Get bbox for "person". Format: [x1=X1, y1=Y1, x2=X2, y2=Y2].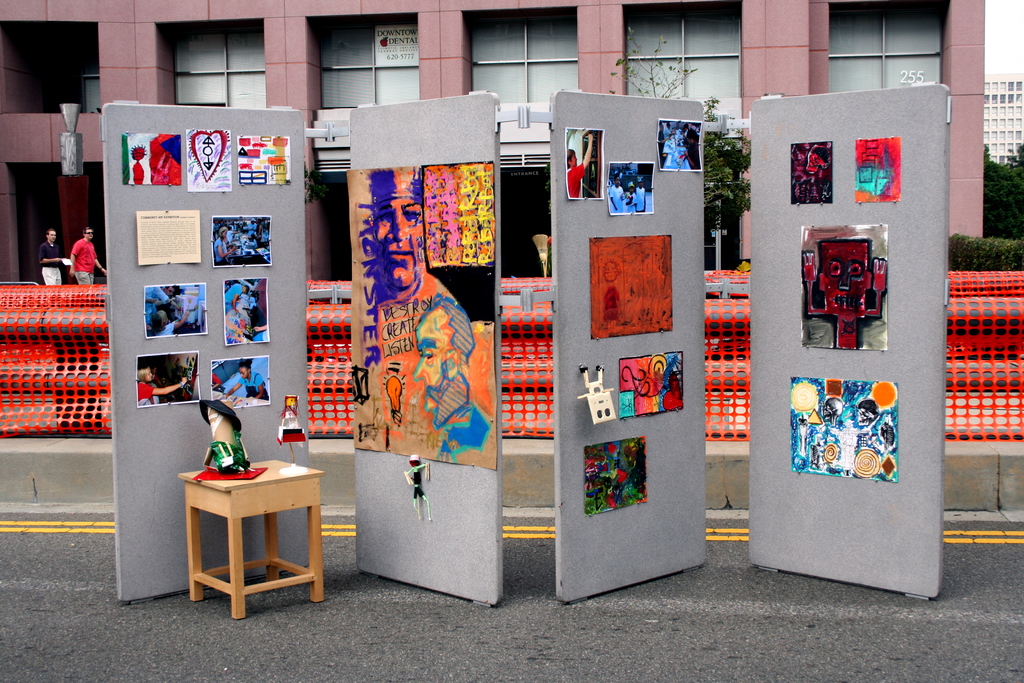
[x1=637, y1=174, x2=646, y2=215].
